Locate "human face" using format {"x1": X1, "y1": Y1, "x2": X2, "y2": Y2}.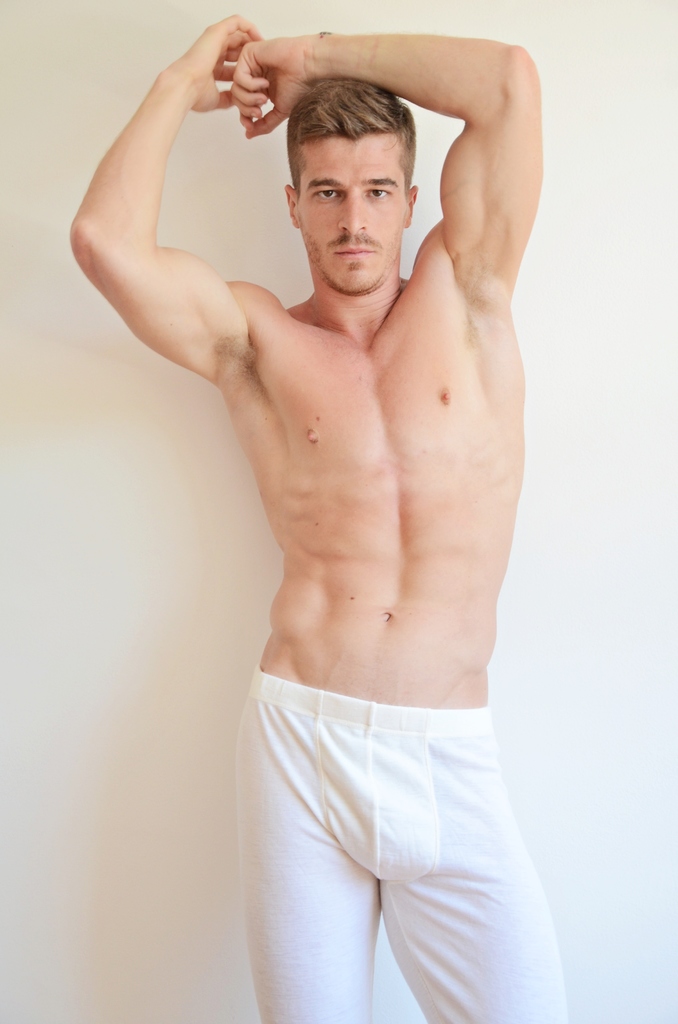
{"x1": 296, "y1": 134, "x2": 412, "y2": 291}.
